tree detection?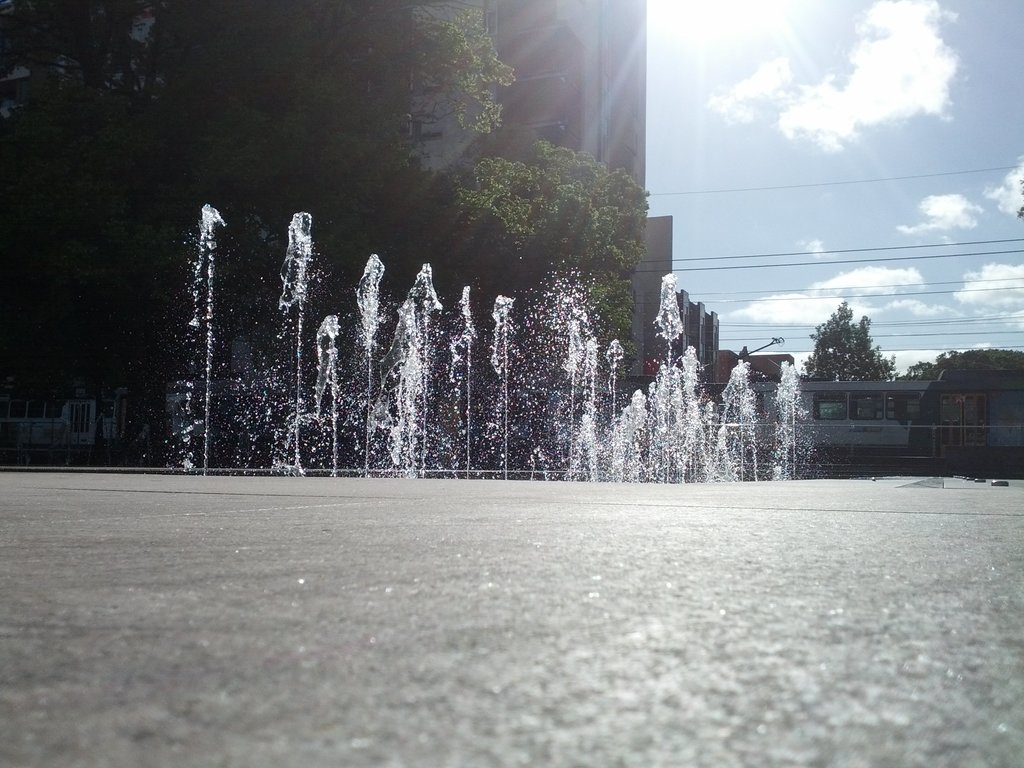
814/291/908/392
